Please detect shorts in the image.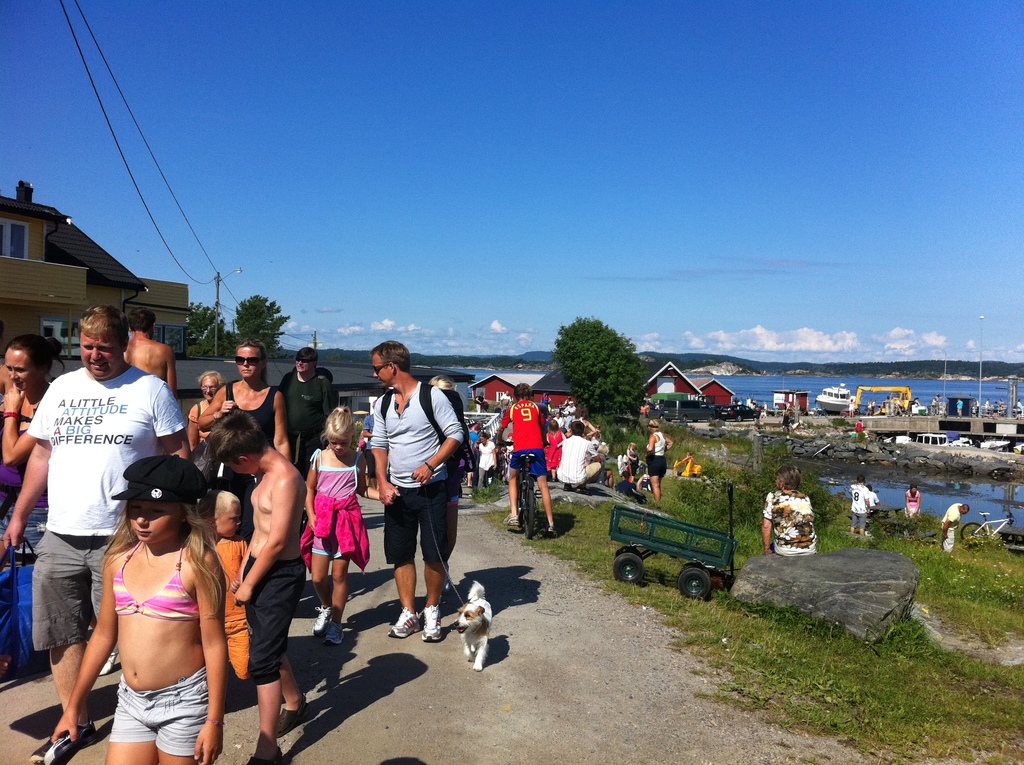
left=31, top=533, right=117, bottom=652.
